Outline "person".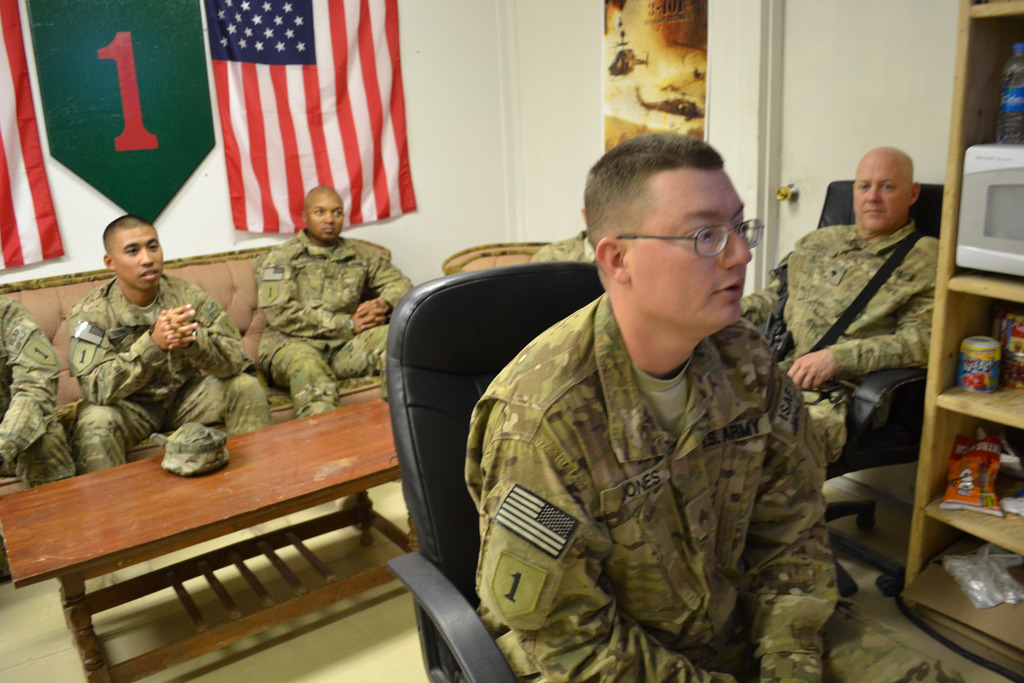
Outline: (742, 146, 941, 460).
